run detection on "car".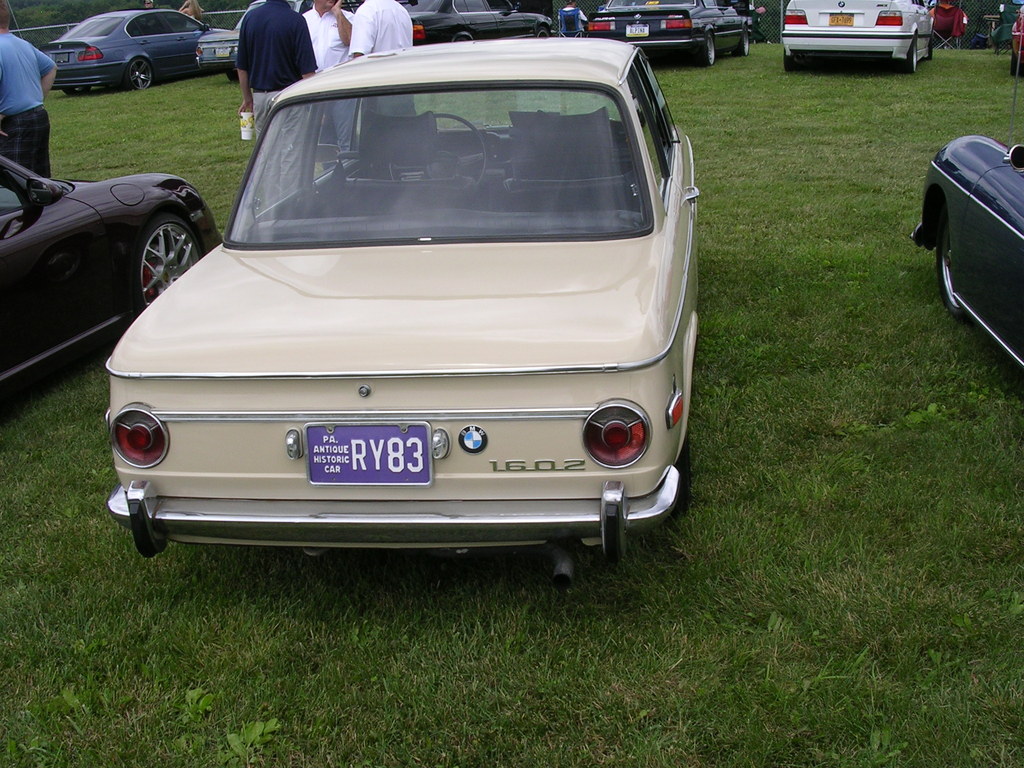
Result: box=[1011, 8, 1023, 80].
